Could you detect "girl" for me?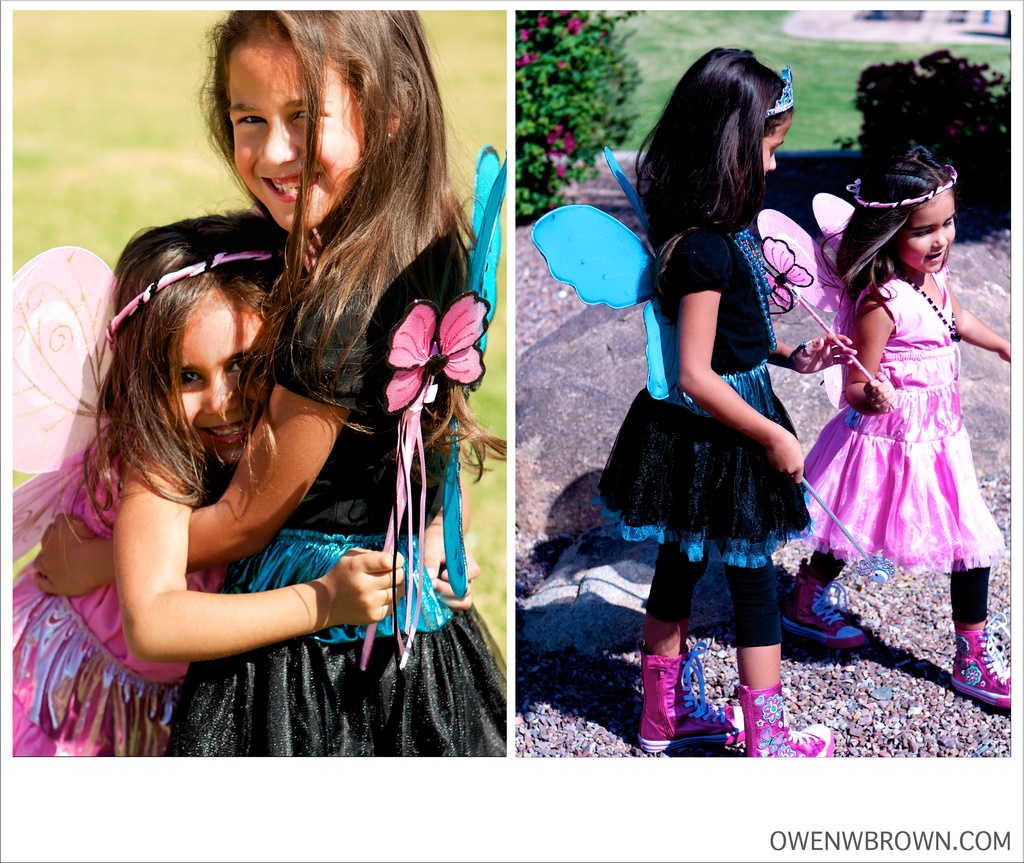
Detection result: (left=586, top=41, right=838, bottom=769).
